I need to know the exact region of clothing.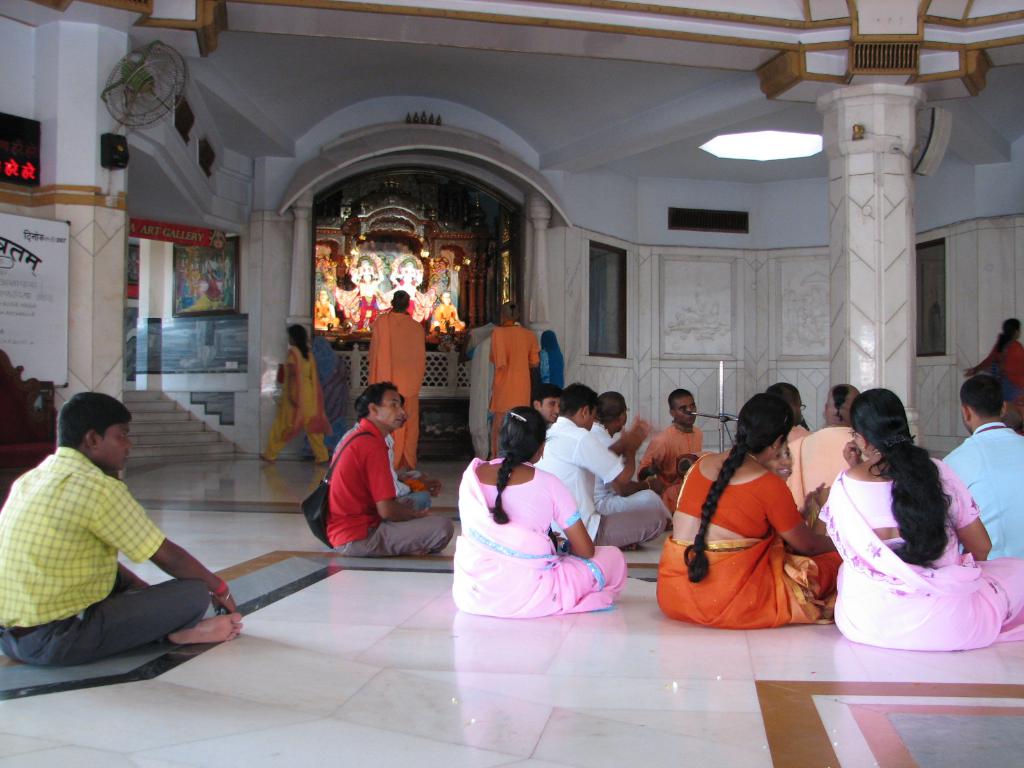
Region: {"x1": 673, "y1": 439, "x2": 831, "y2": 630}.
